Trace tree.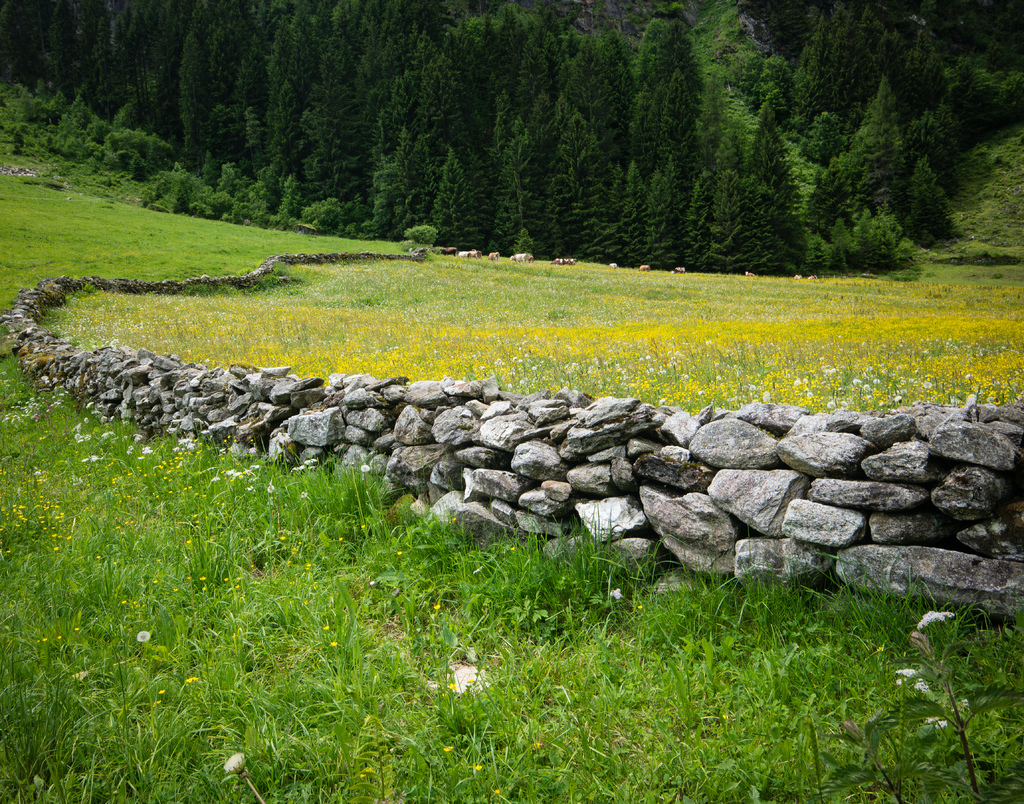
Traced to locate(442, 0, 492, 81).
